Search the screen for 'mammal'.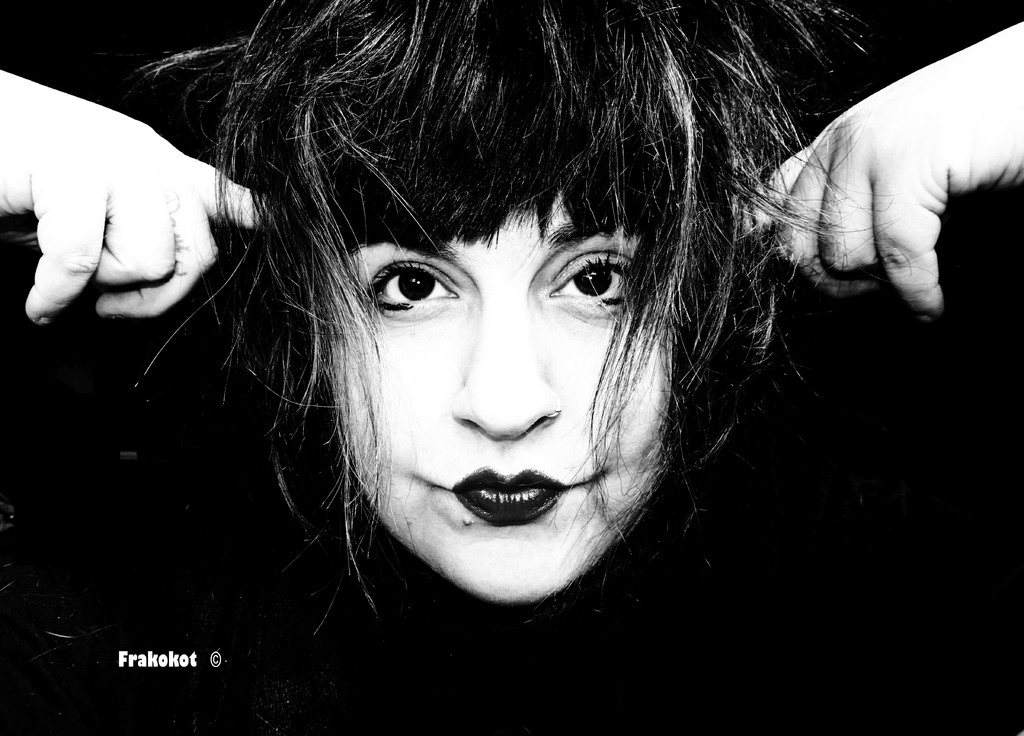
Found at region(1, 3, 1018, 732).
